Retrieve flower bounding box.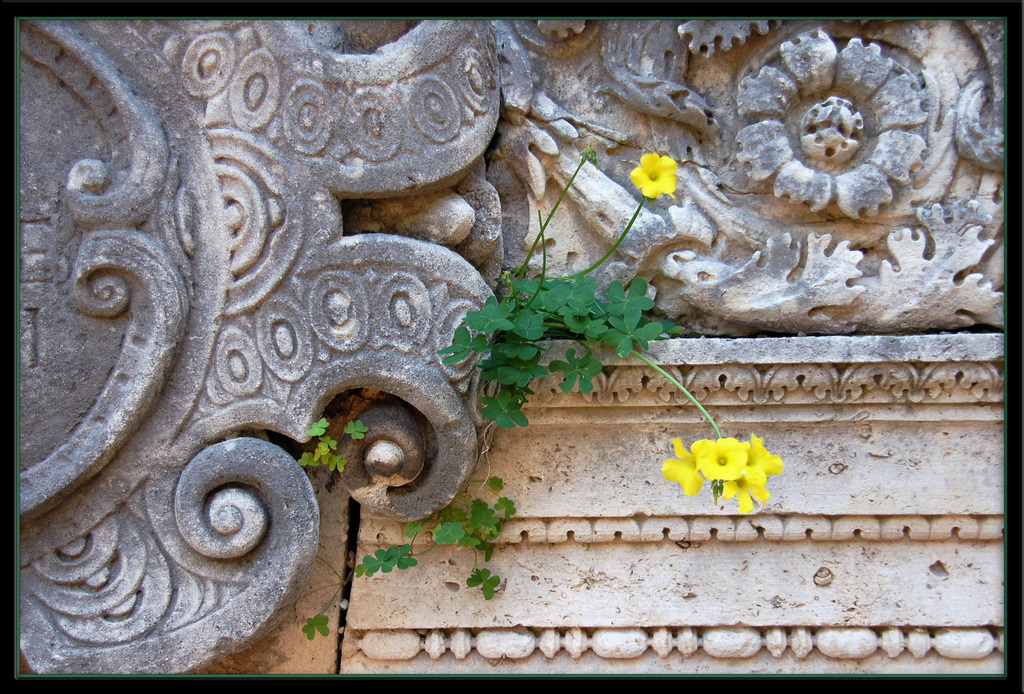
Bounding box: bbox(628, 149, 678, 200).
